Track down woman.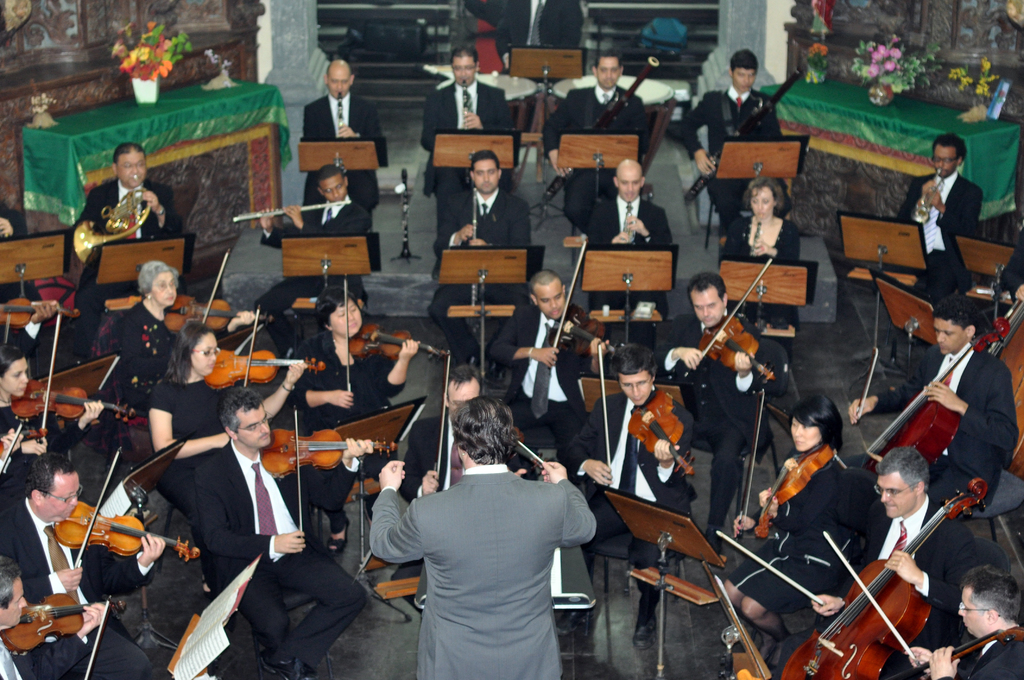
Tracked to [left=289, top=286, right=419, bottom=558].
